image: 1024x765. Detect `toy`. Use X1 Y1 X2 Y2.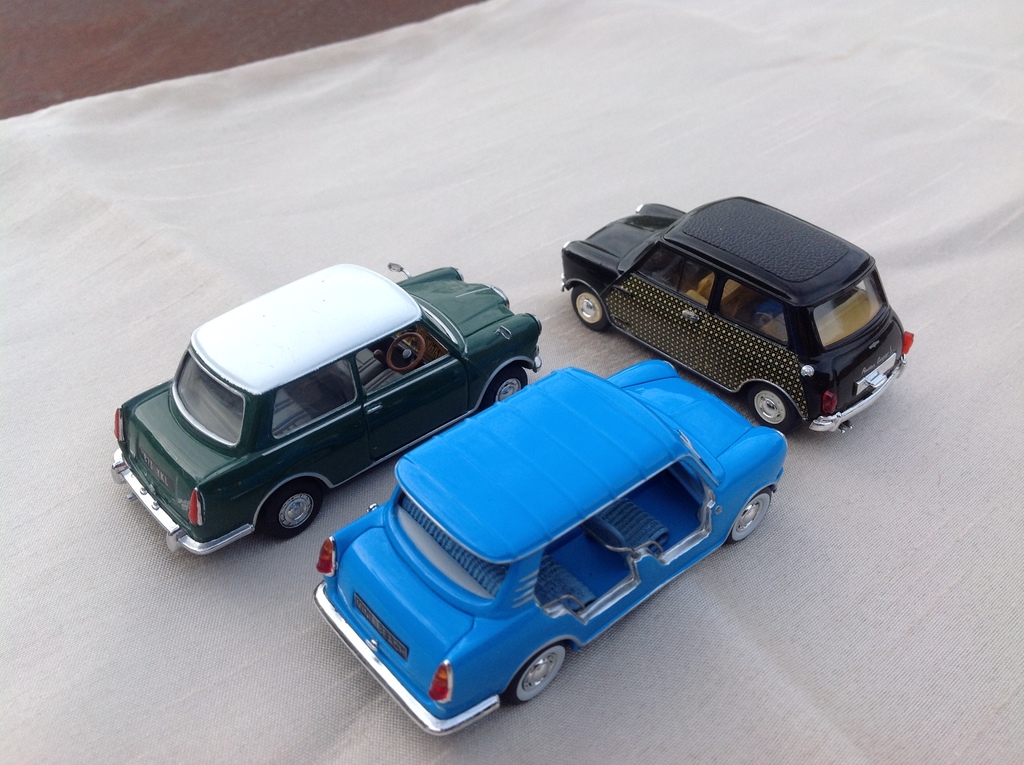
310 342 795 733.
